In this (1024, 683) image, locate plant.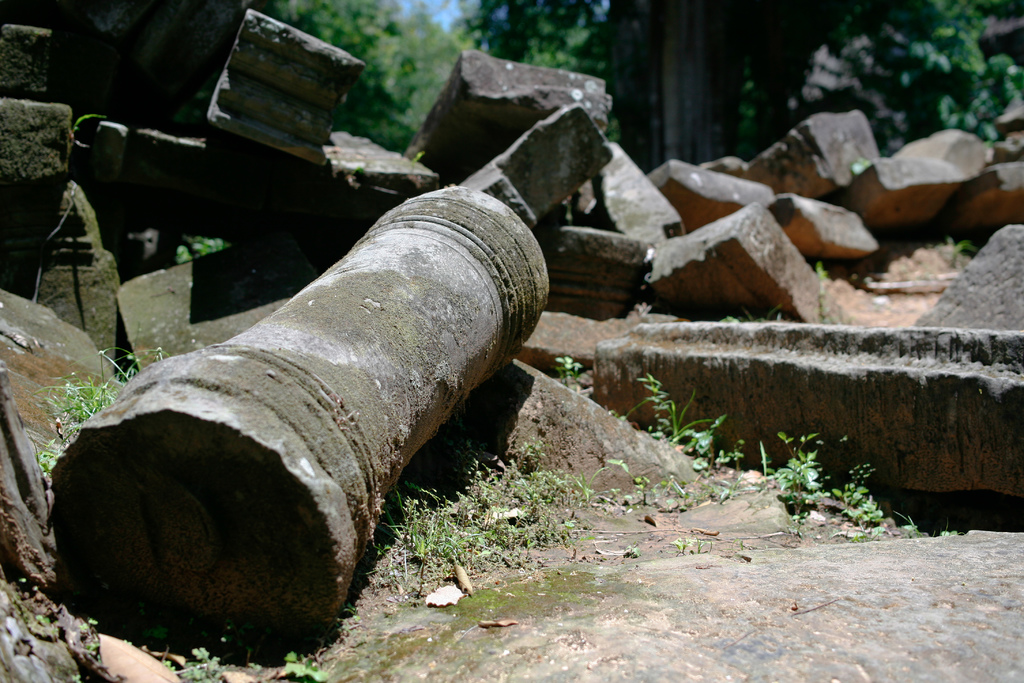
Bounding box: [279,645,325,682].
